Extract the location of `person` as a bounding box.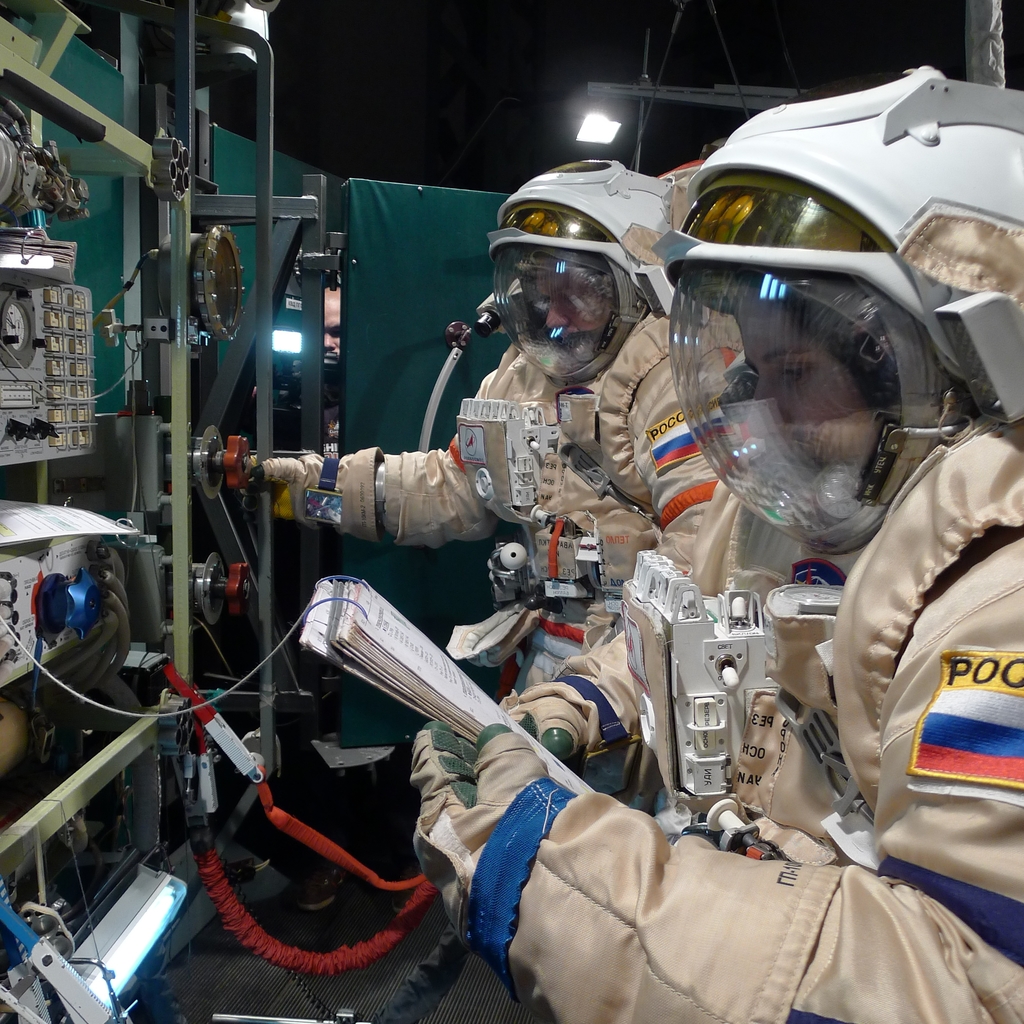
(x1=271, y1=152, x2=723, y2=715).
